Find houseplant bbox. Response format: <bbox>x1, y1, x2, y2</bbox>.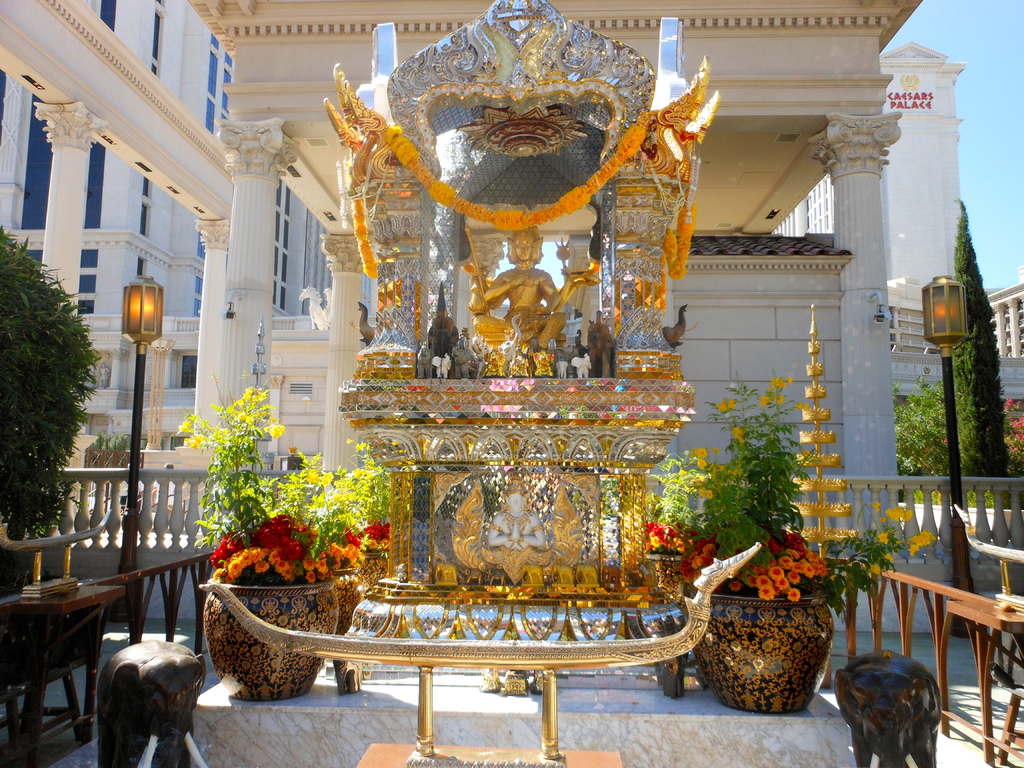
<bbox>329, 429, 400, 596</bbox>.
